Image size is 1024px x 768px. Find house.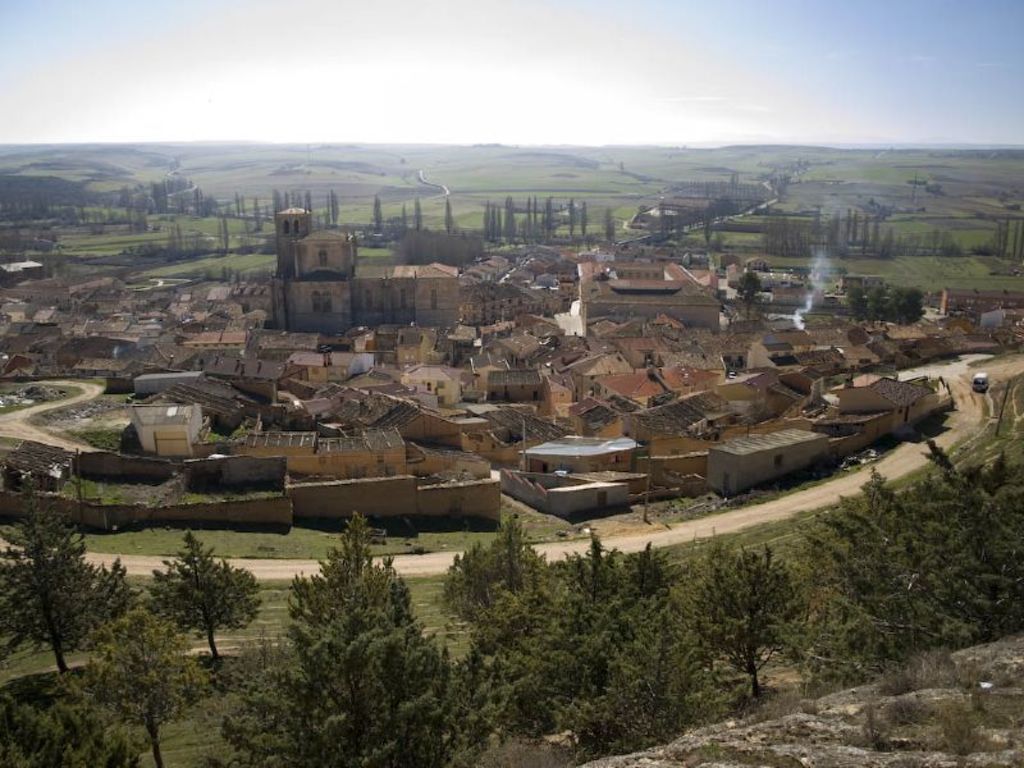
104:385:207:465.
